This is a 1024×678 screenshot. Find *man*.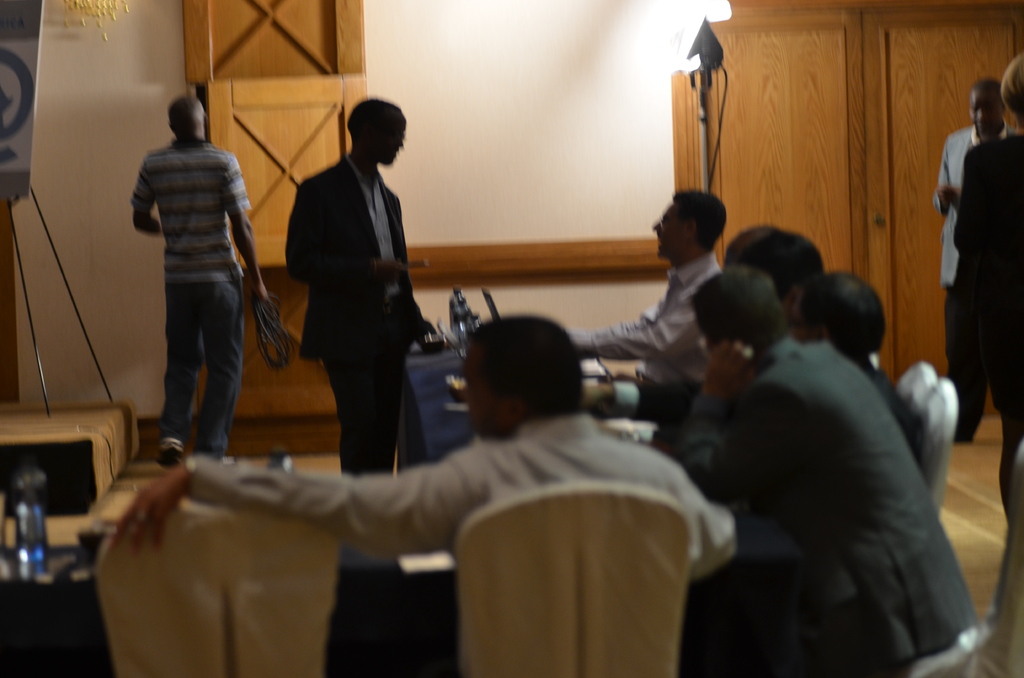
Bounding box: detection(930, 77, 1015, 442).
